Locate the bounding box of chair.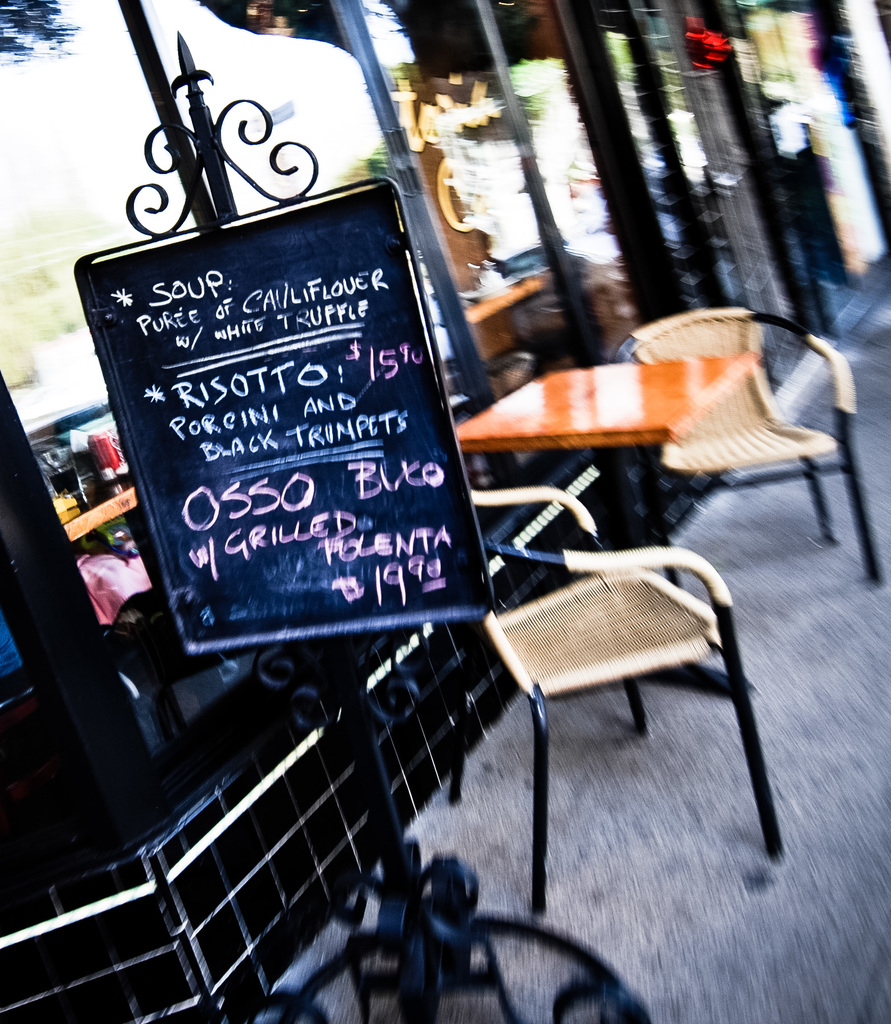
Bounding box: left=447, top=444, right=827, bottom=876.
